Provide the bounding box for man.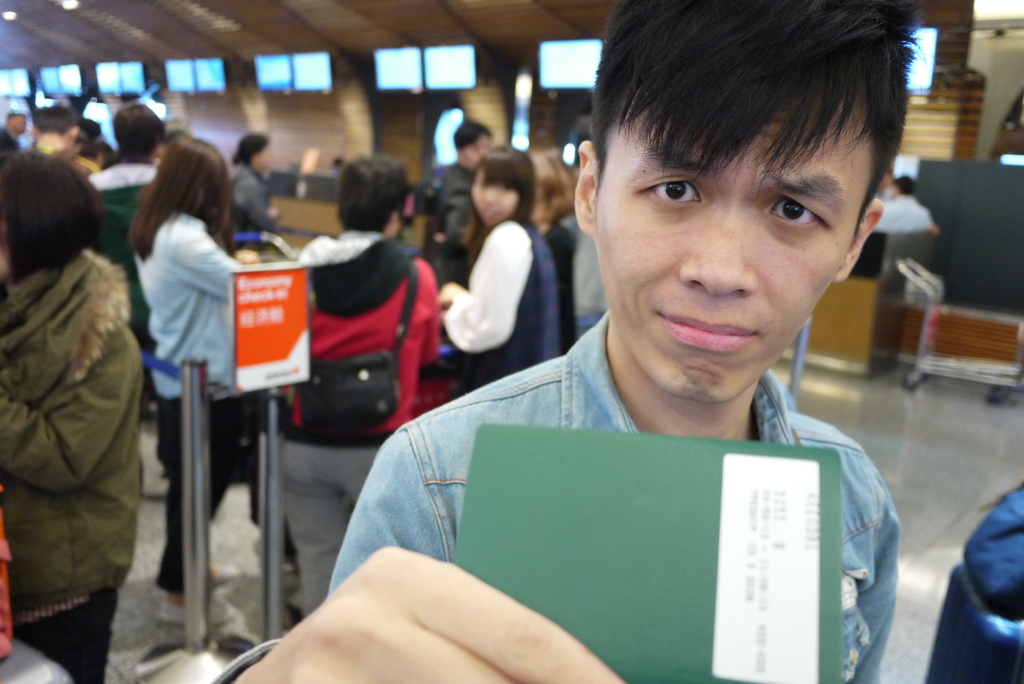
bbox(420, 124, 511, 301).
